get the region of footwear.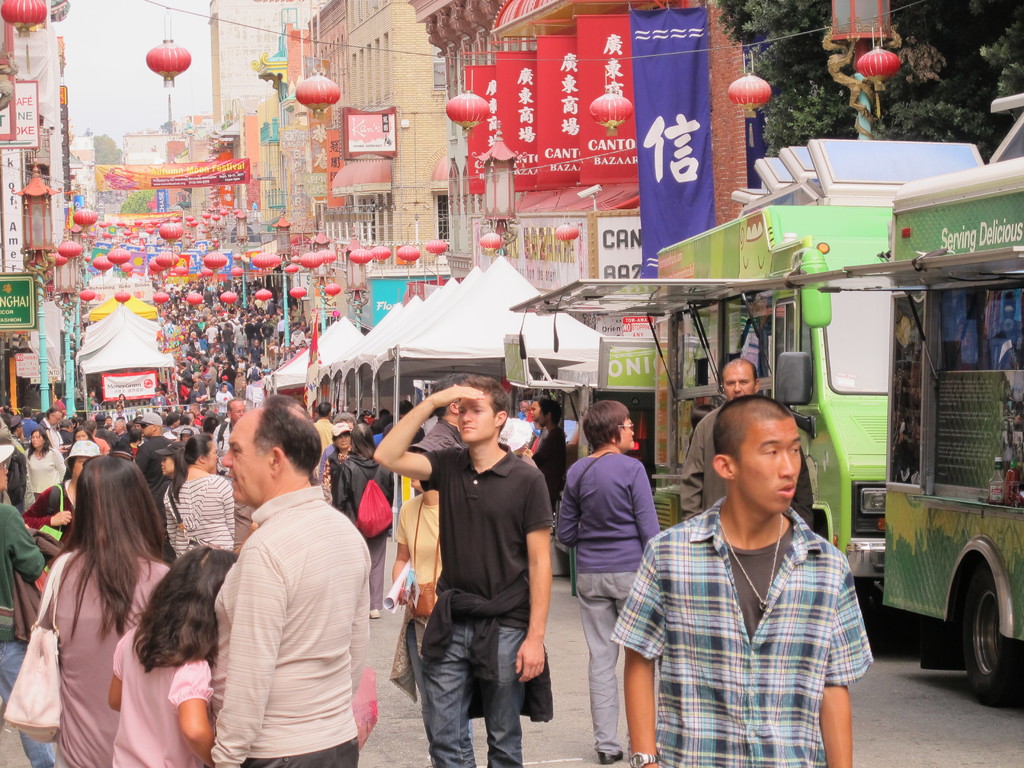
box=[369, 608, 382, 623].
